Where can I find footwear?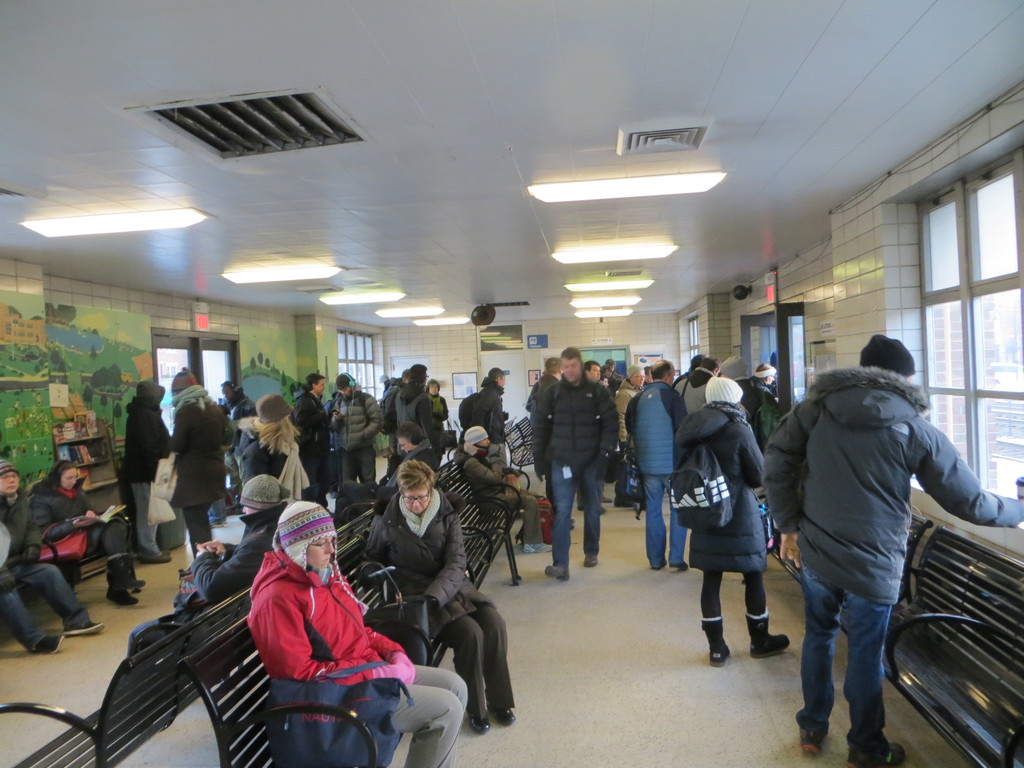
You can find it at crop(797, 727, 830, 756).
